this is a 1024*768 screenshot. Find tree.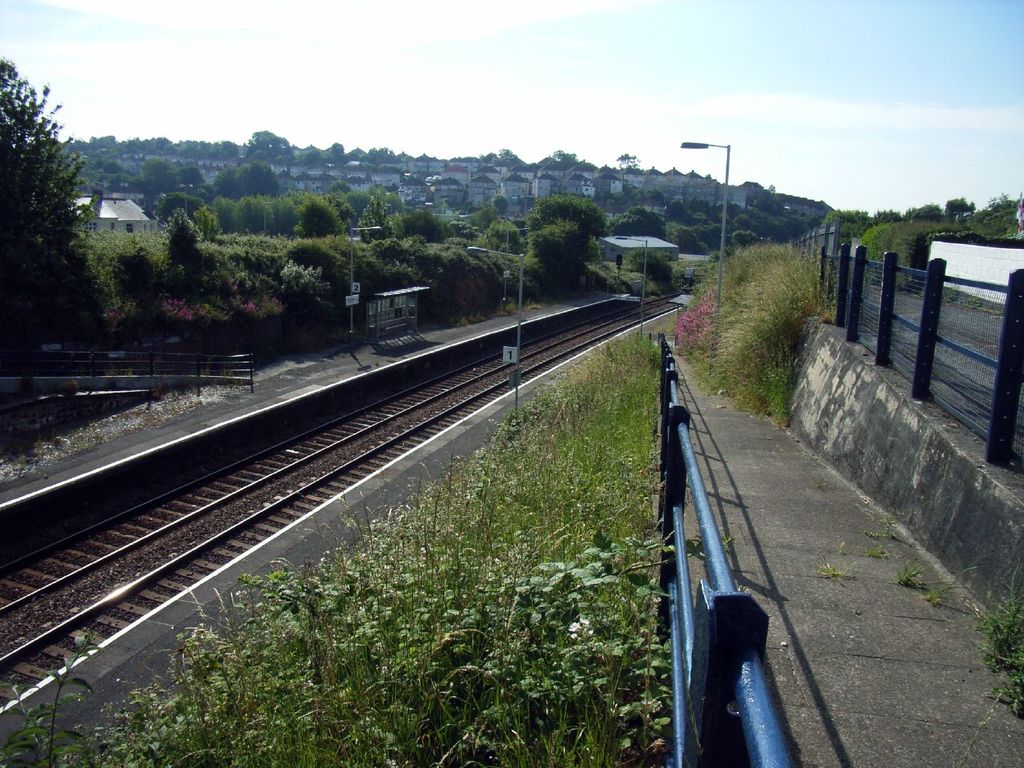
Bounding box: (x1=554, y1=150, x2=582, y2=166).
